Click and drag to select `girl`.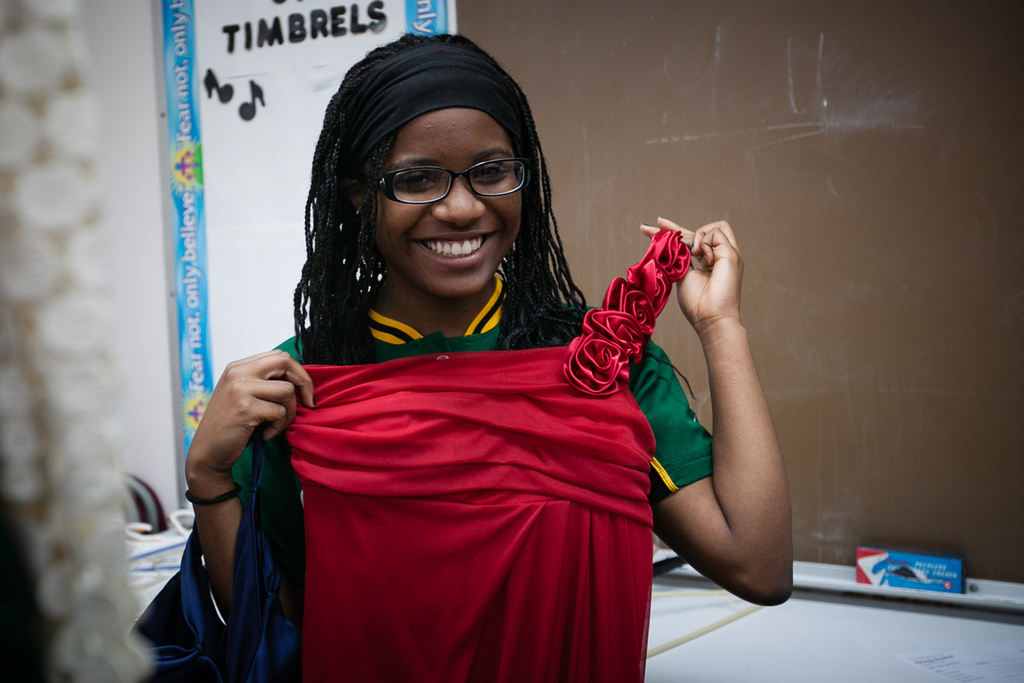
Selection: box=[184, 34, 795, 682].
